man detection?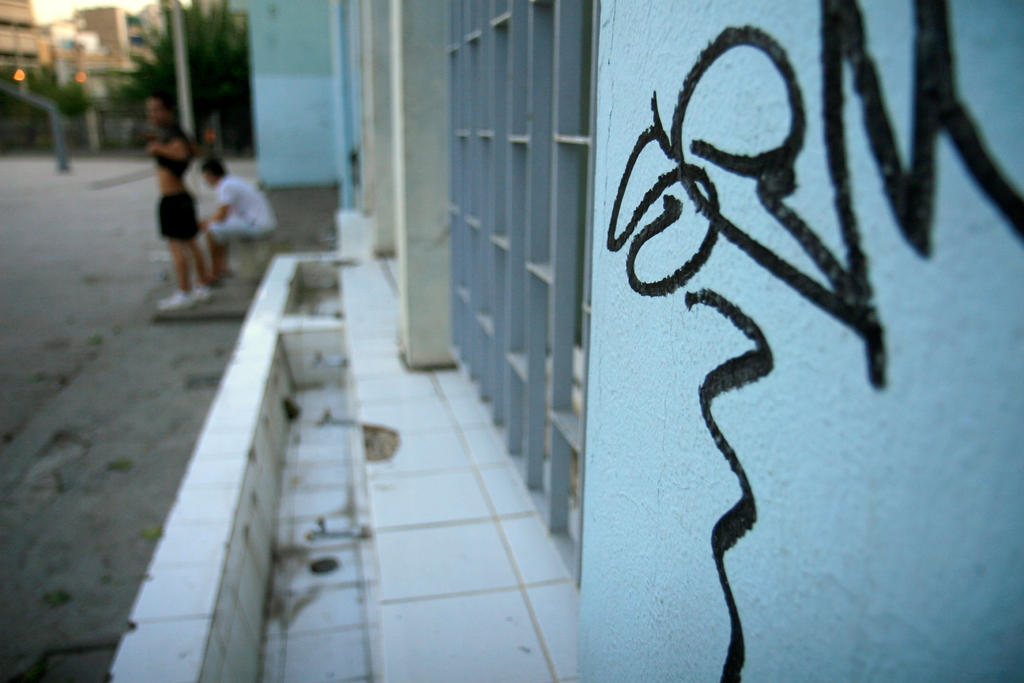
x1=148, y1=97, x2=211, y2=315
